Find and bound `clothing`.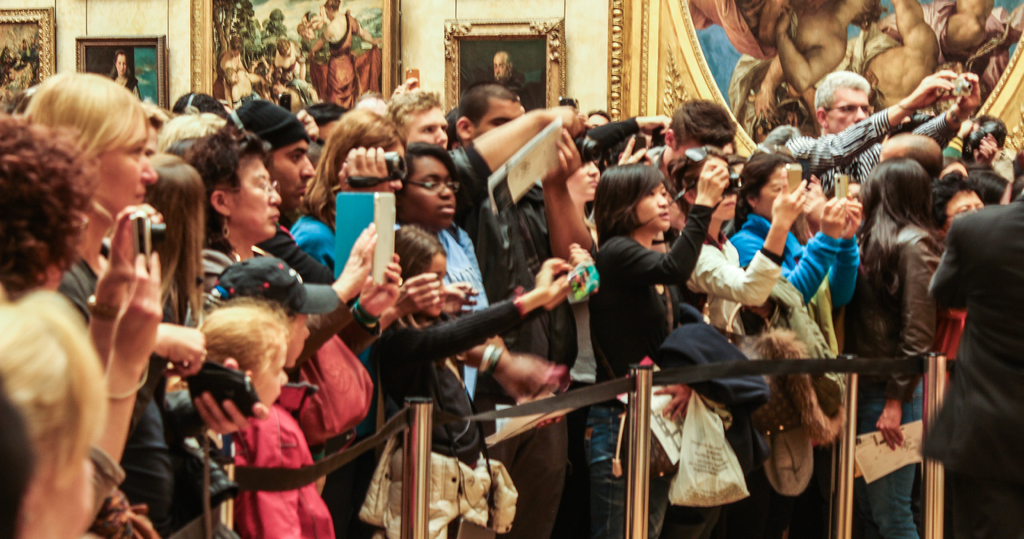
Bound: 57:251:195:538.
